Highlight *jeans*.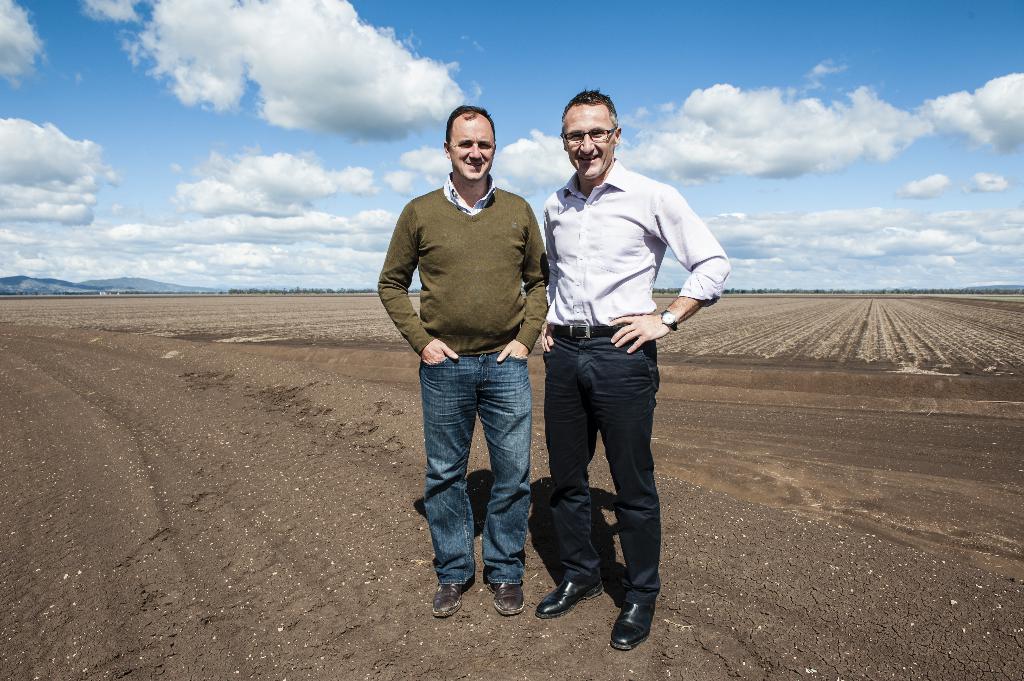
Highlighted region: bbox=[547, 338, 658, 602].
